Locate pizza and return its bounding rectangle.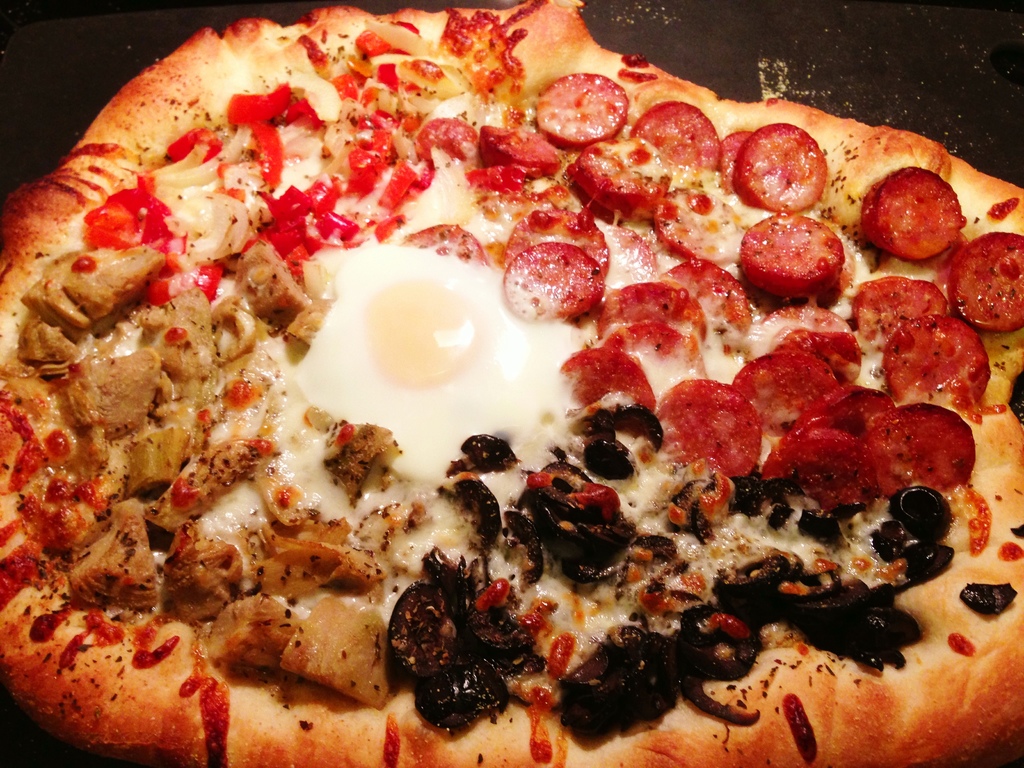
BBox(0, 26, 1023, 755).
